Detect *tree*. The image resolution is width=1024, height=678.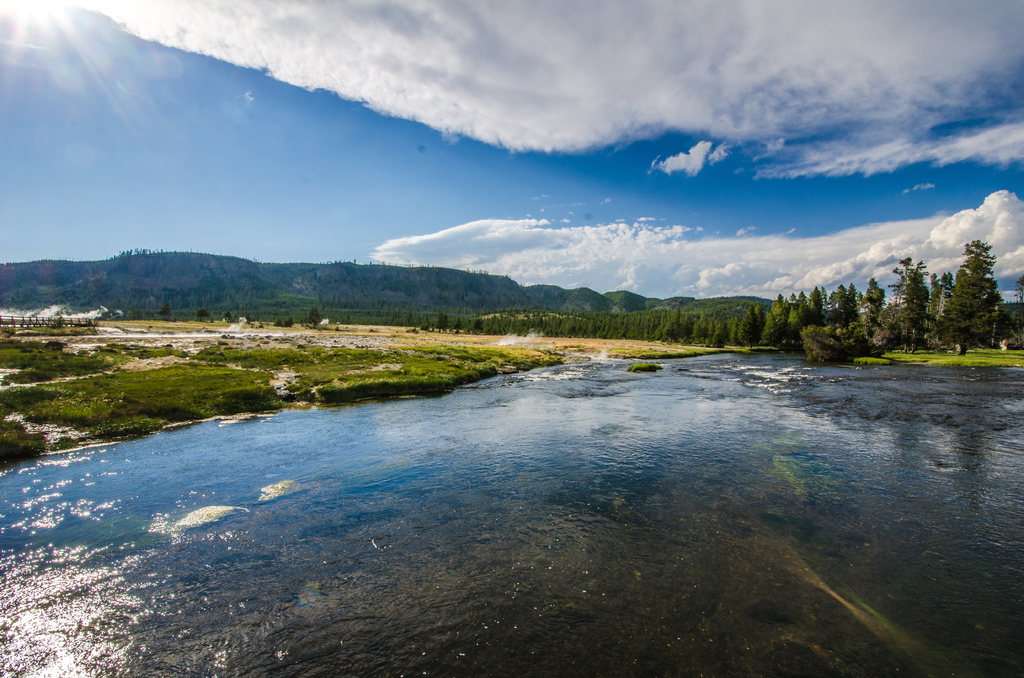
[x1=822, y1=285, x2=853, y2=335].
